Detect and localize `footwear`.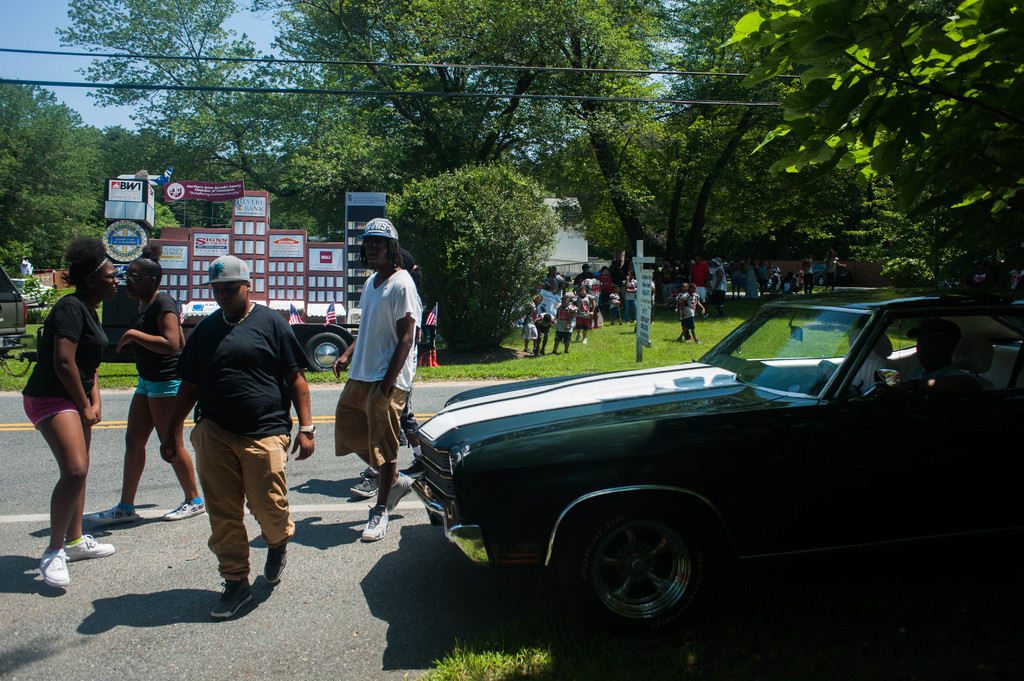
Localized at select_region(263, 543, 289, 582).
